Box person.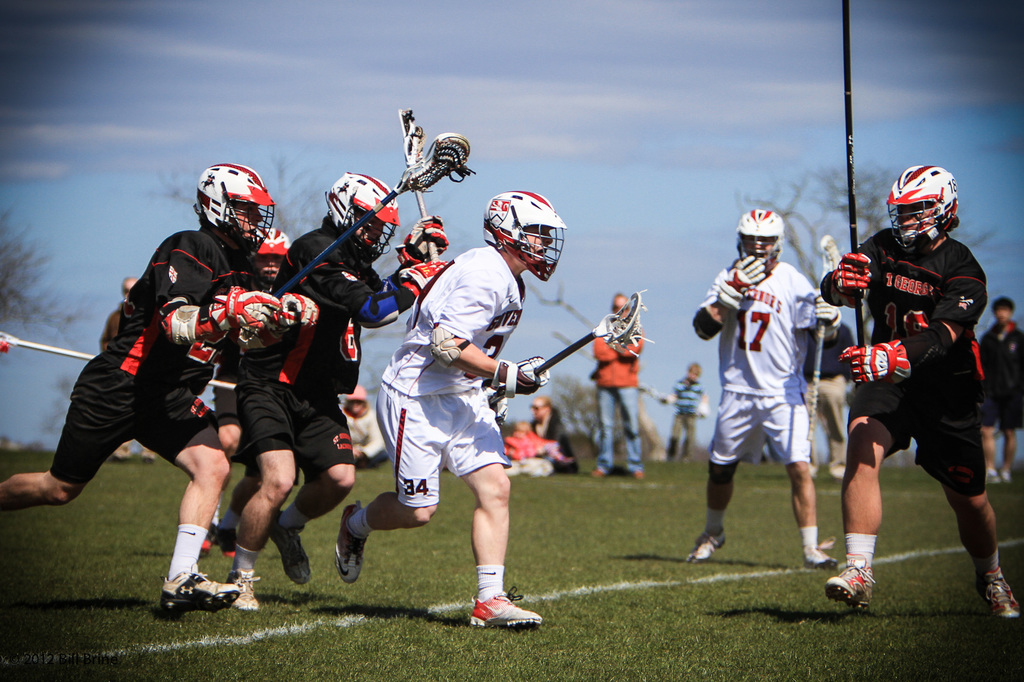
[x1=977, y1=297, x2=1023, y2=485].
